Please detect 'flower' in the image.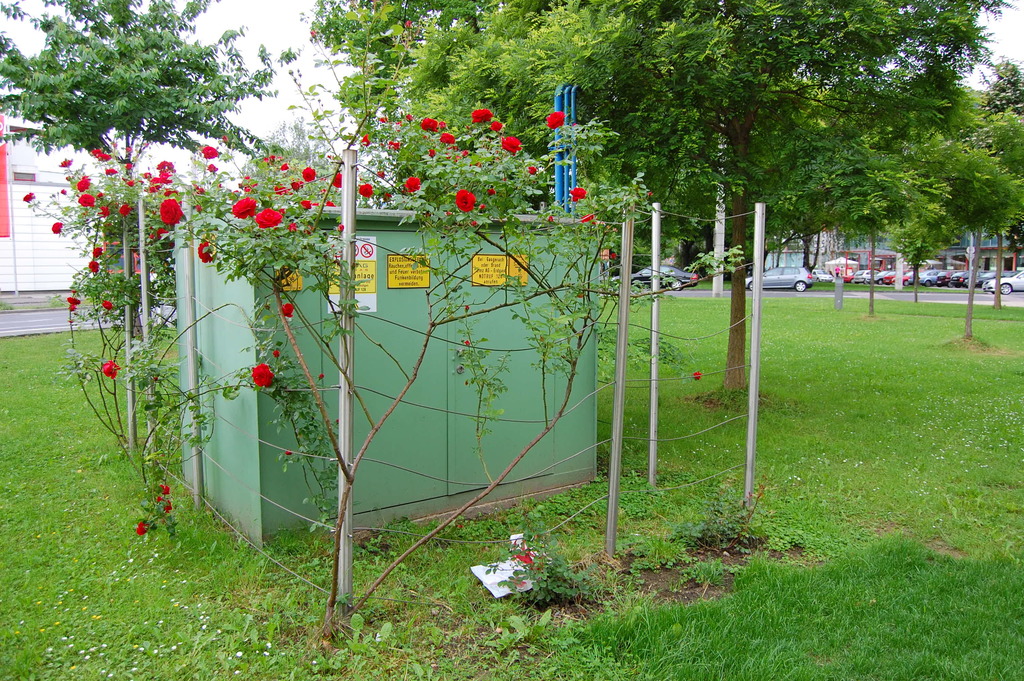
[92,149,100,157].
